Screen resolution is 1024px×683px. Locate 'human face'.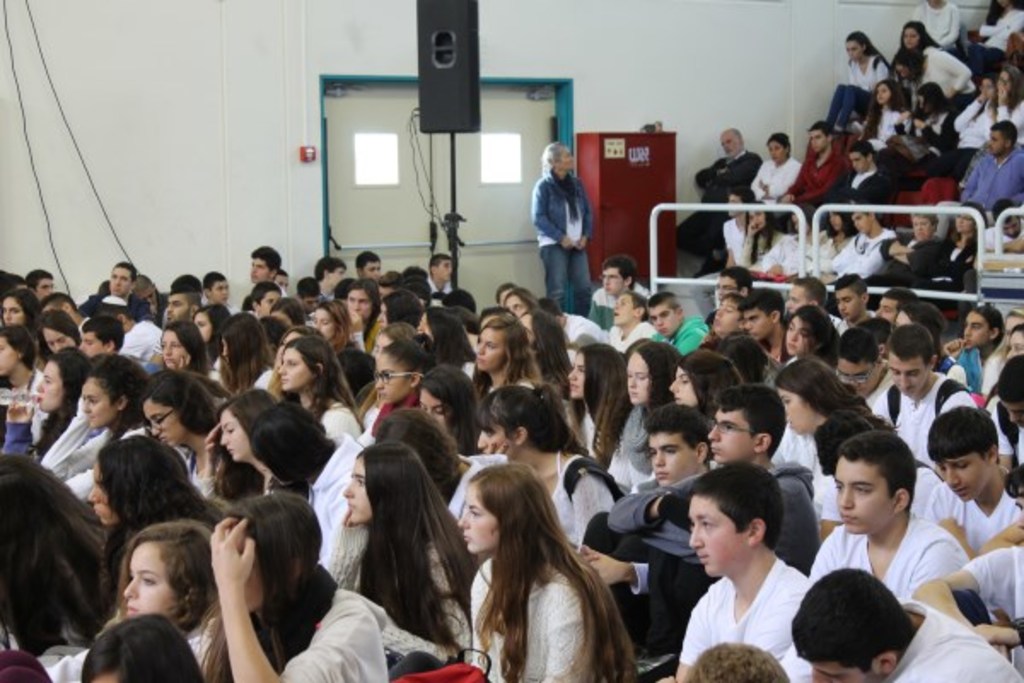
{"left": 44, "top": 331, "right": 72, "bottom": 348}.
